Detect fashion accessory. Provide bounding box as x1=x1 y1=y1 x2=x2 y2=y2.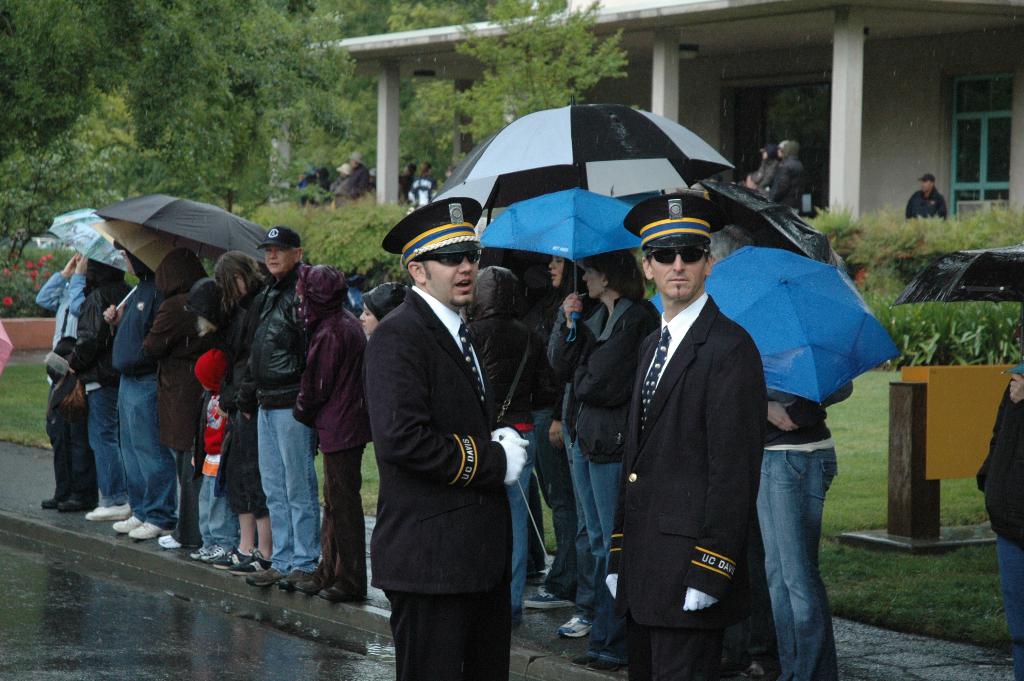
x1=127 y1=519 x2=172 y2=541.
